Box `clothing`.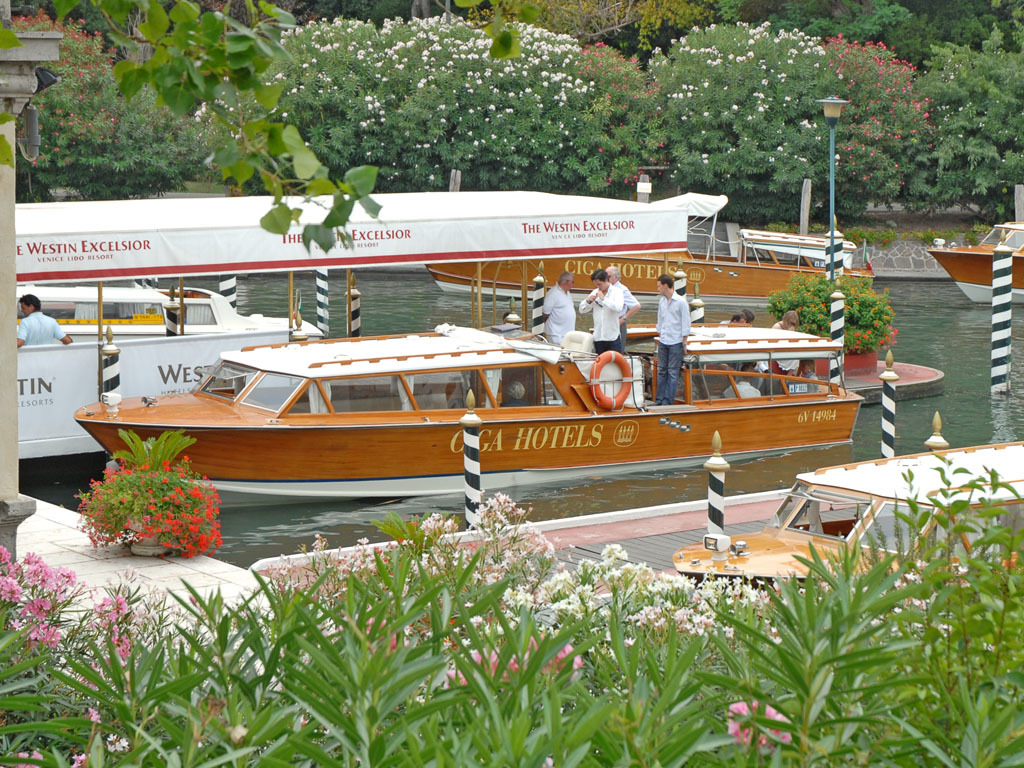
[574, 287, 629, 350].
